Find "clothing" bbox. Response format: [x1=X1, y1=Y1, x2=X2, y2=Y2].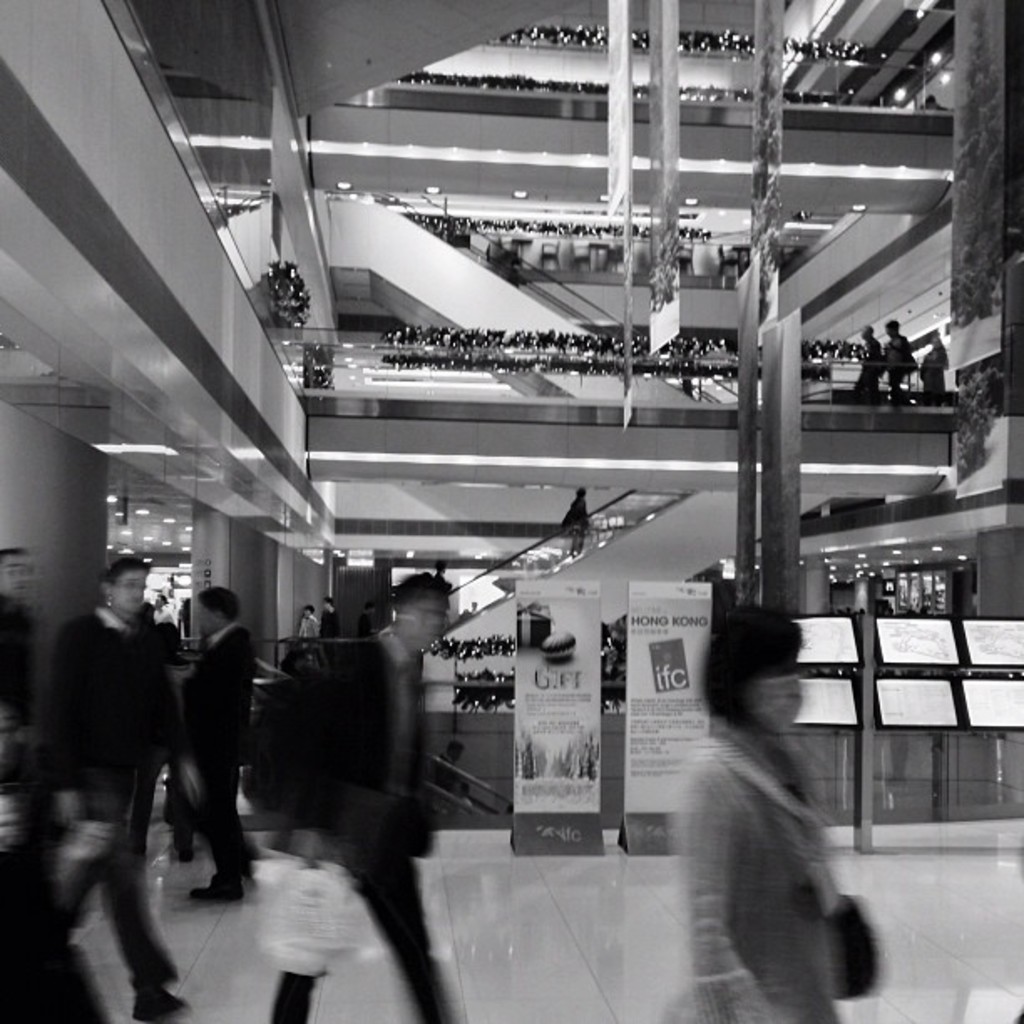
[x1=0, y1=751, x2=110, y2=1022].
